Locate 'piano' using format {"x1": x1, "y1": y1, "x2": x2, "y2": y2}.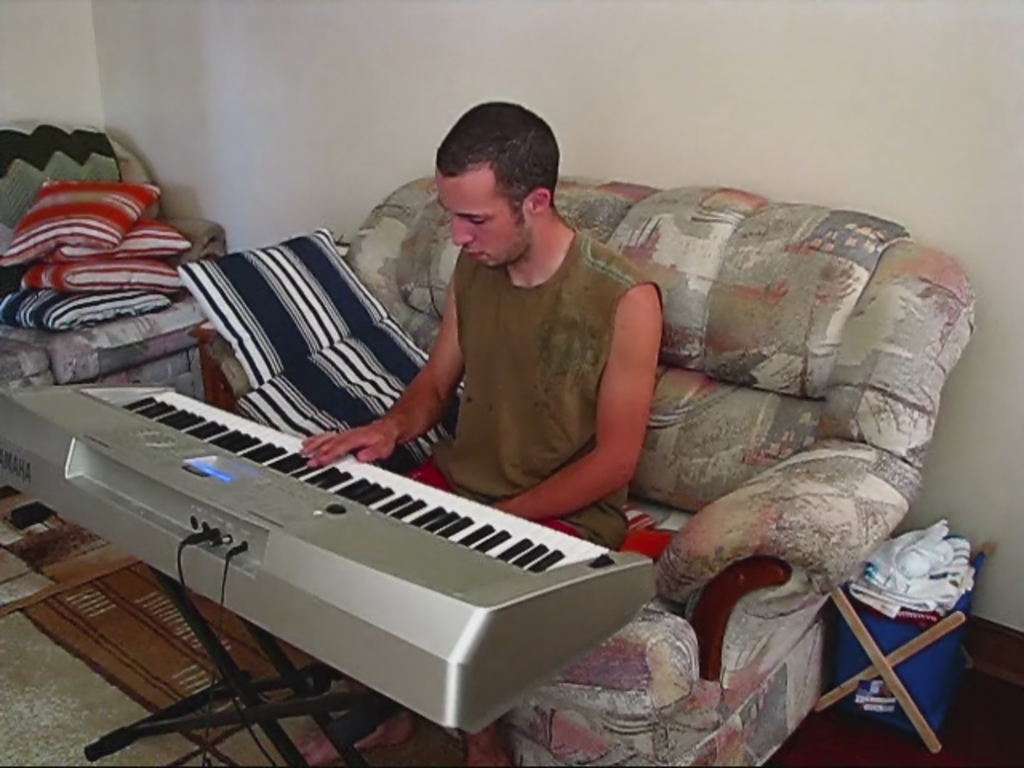
{"x1": 24, "y1": 349, "x2": 720, "y2": 723}.
